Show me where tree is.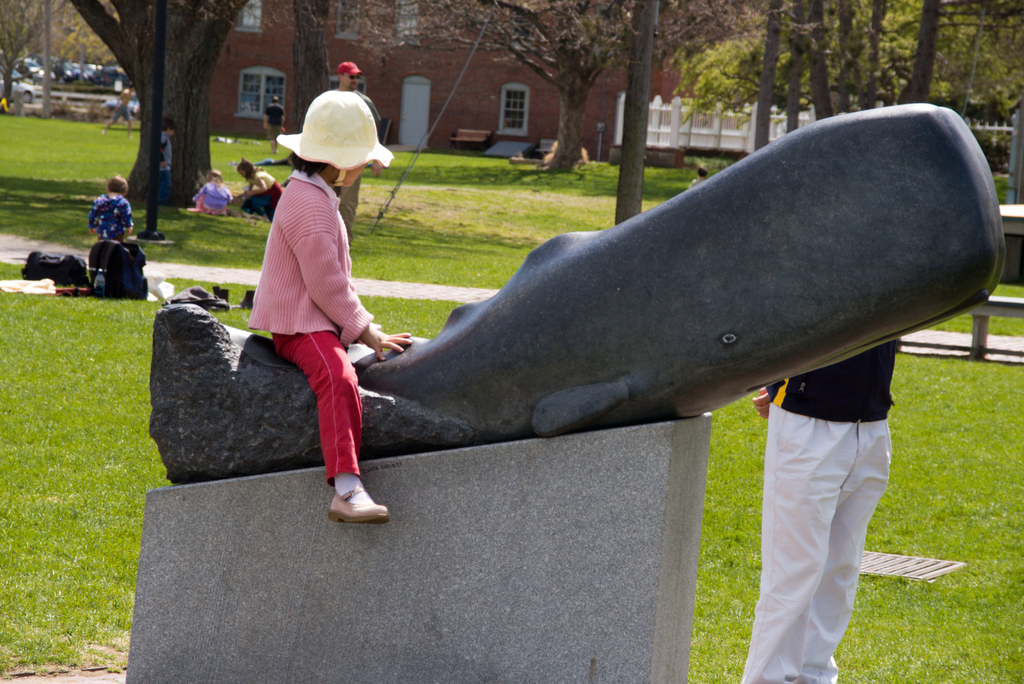
tree is at 0, 0, 67, 111.
